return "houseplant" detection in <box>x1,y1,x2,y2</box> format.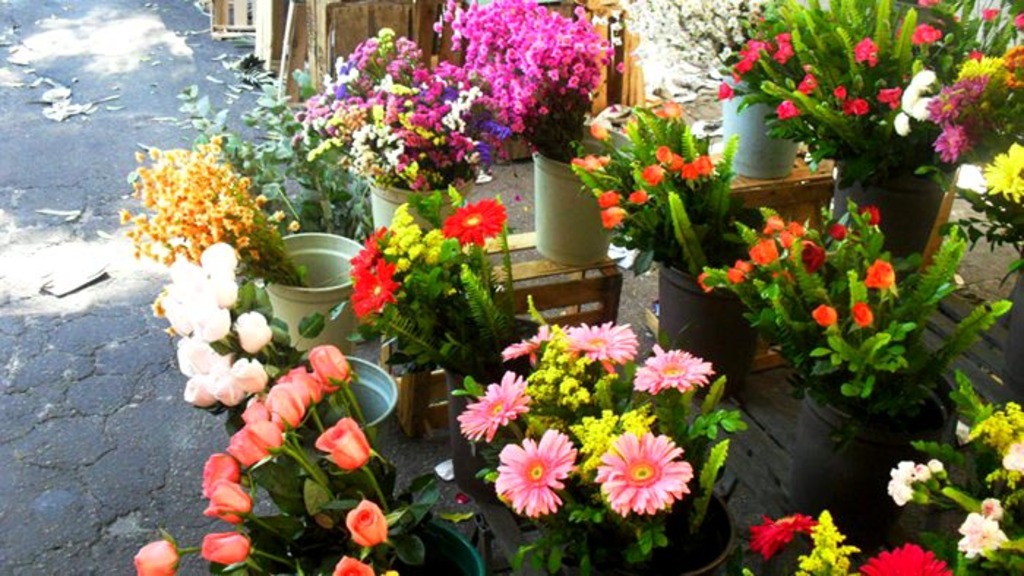
<box>126,344,496,573</box>.
